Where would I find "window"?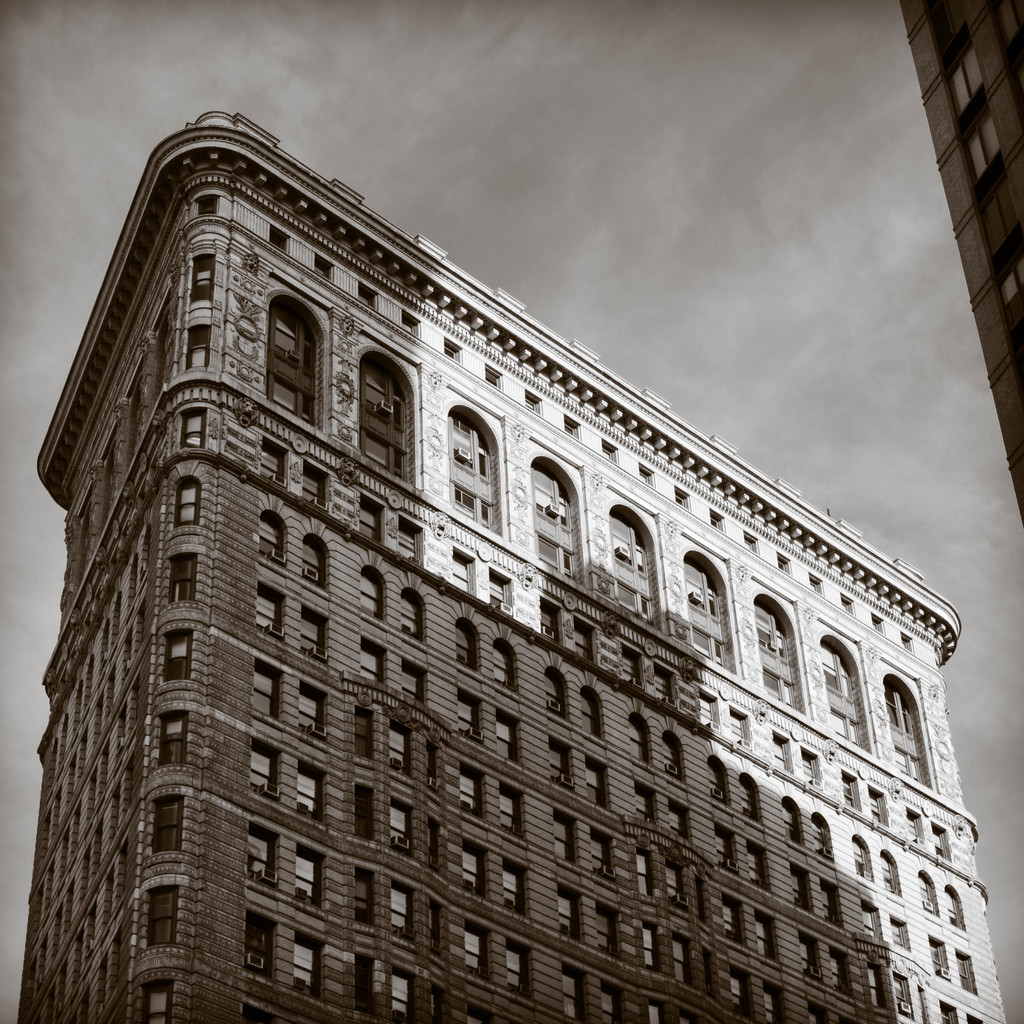
At select_region(792, 862, 813, 918).
